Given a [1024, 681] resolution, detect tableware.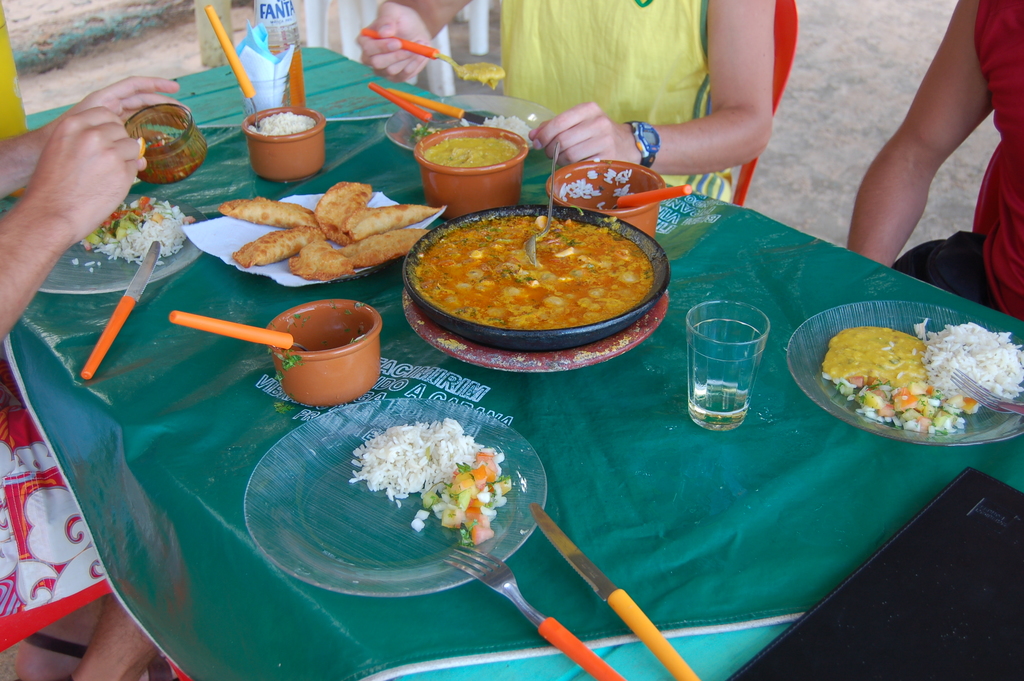
<region>785, 300, 1023, 447</region>.
